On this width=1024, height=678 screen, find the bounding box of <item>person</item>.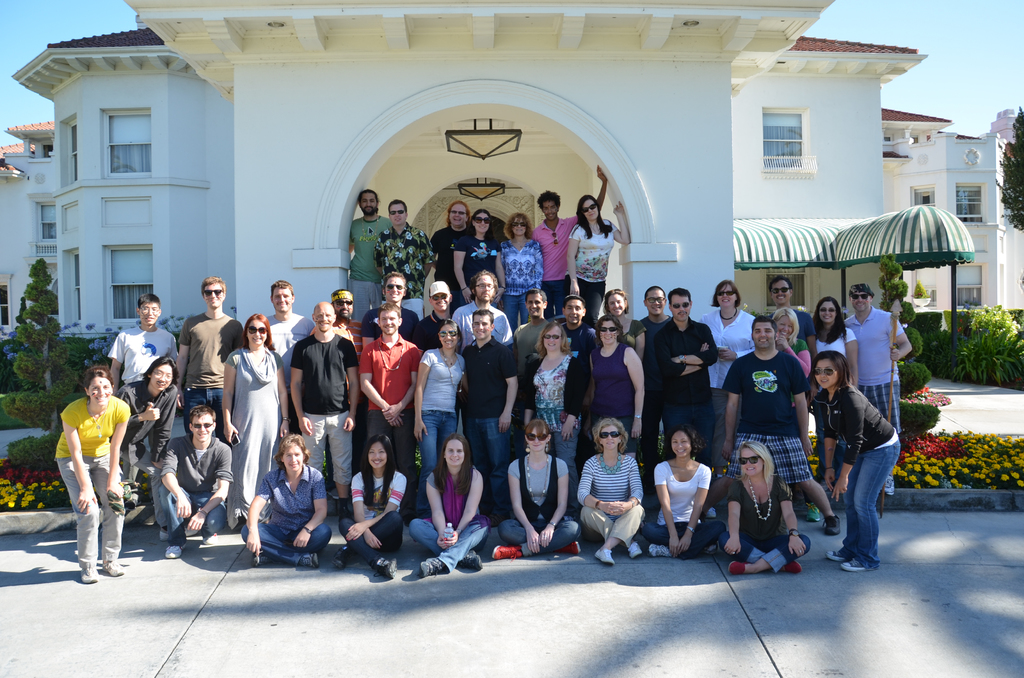
Bounding box: bbox=(497, 209, 545, 337).
